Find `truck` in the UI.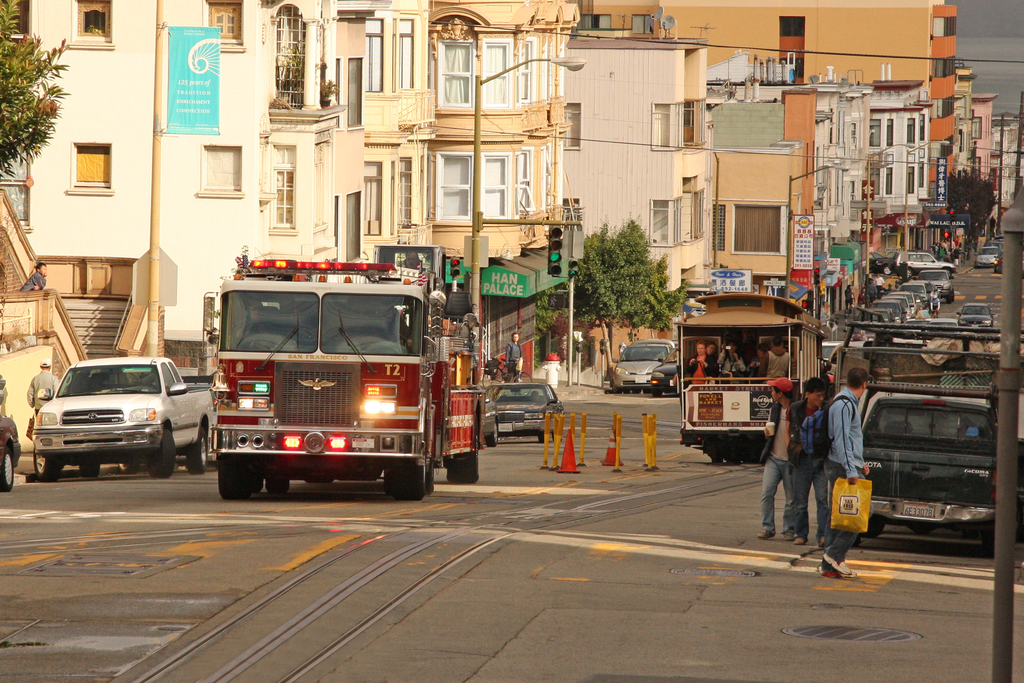
UI element at <bbox>34, 356, 218, 483</bbox>.
